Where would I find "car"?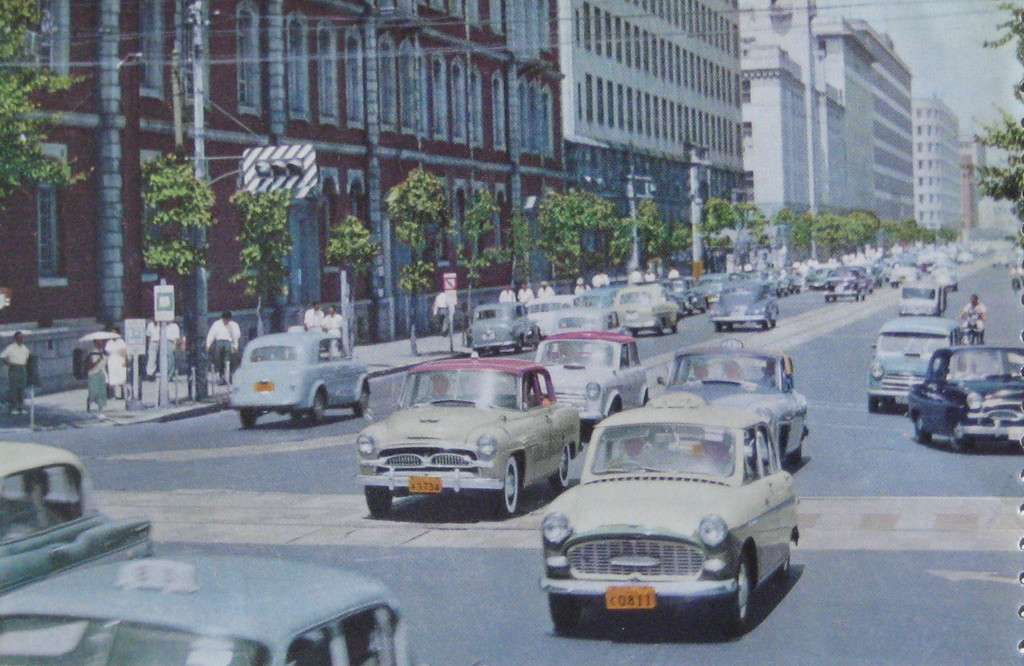
At [524,372,812,646].
